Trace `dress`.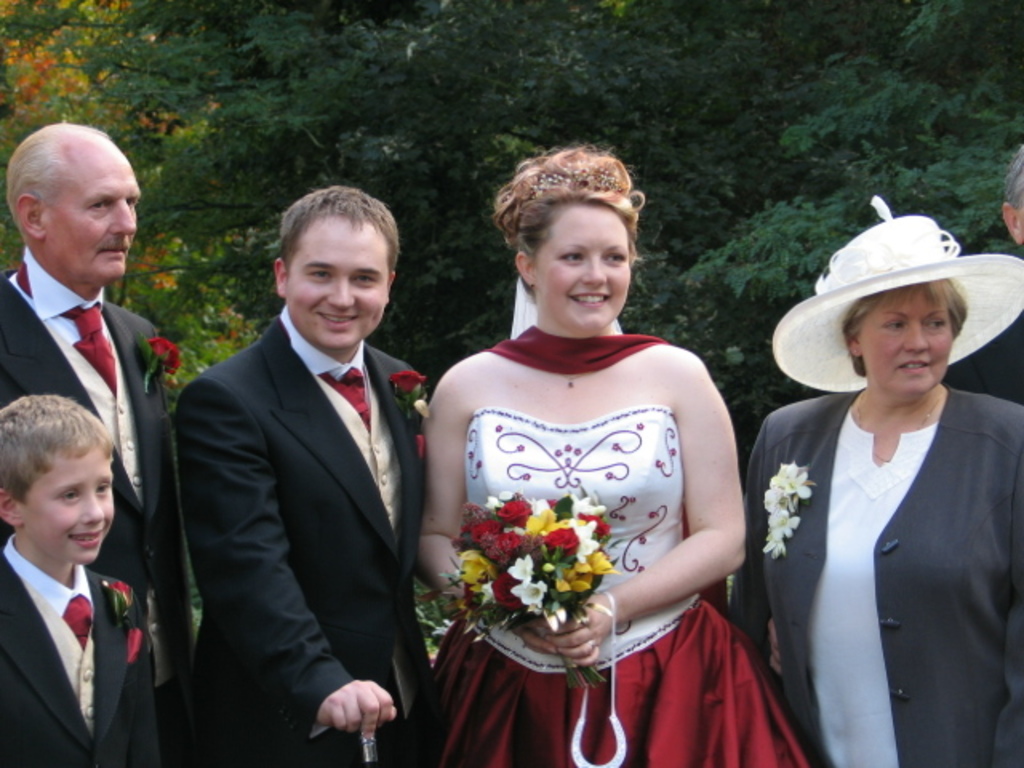
Traced to 408, 402, 806, 766.
